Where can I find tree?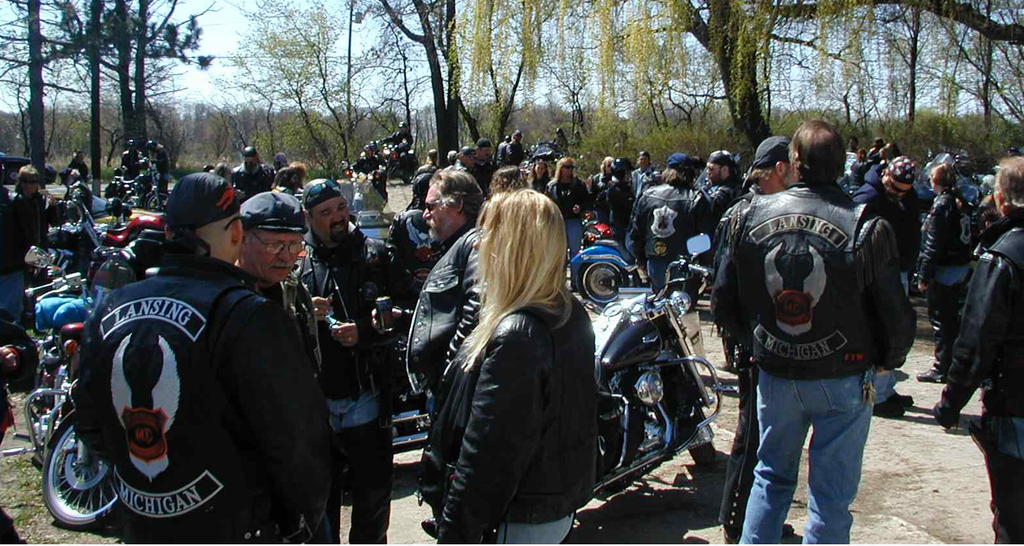
You can find it at {"x1": 236, "y1": 0, "x2": 361, "y2": 167}.
